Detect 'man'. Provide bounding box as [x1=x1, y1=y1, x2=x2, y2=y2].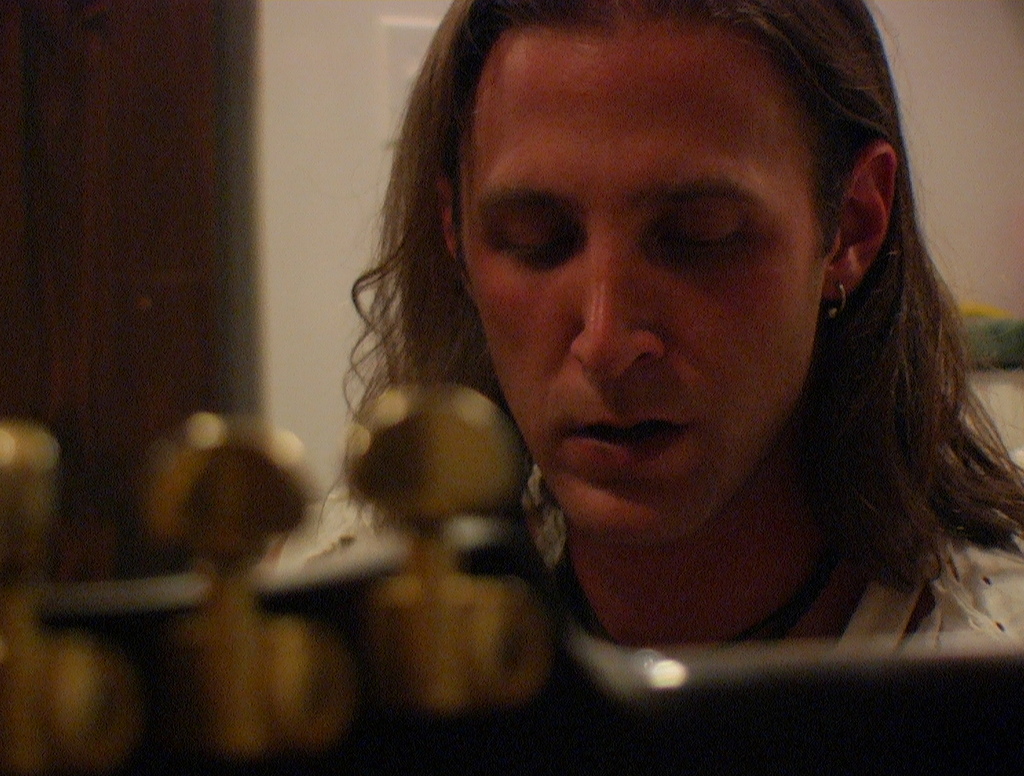
[x1=347, y1=0, x2=1023, y2=645].
